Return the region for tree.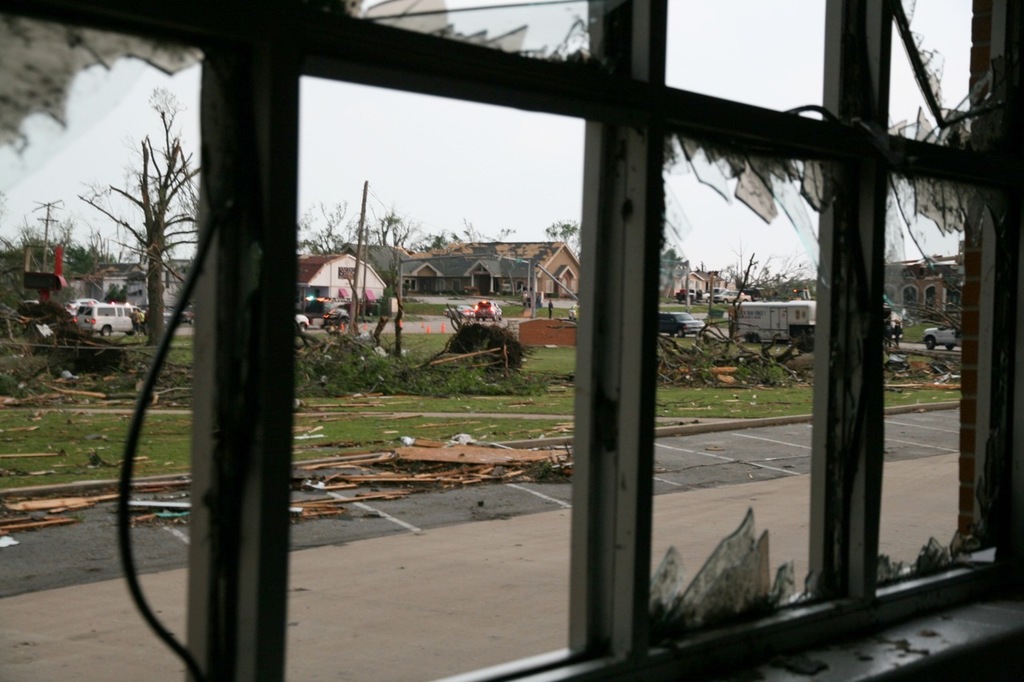
[71, 90, 194, 359].
